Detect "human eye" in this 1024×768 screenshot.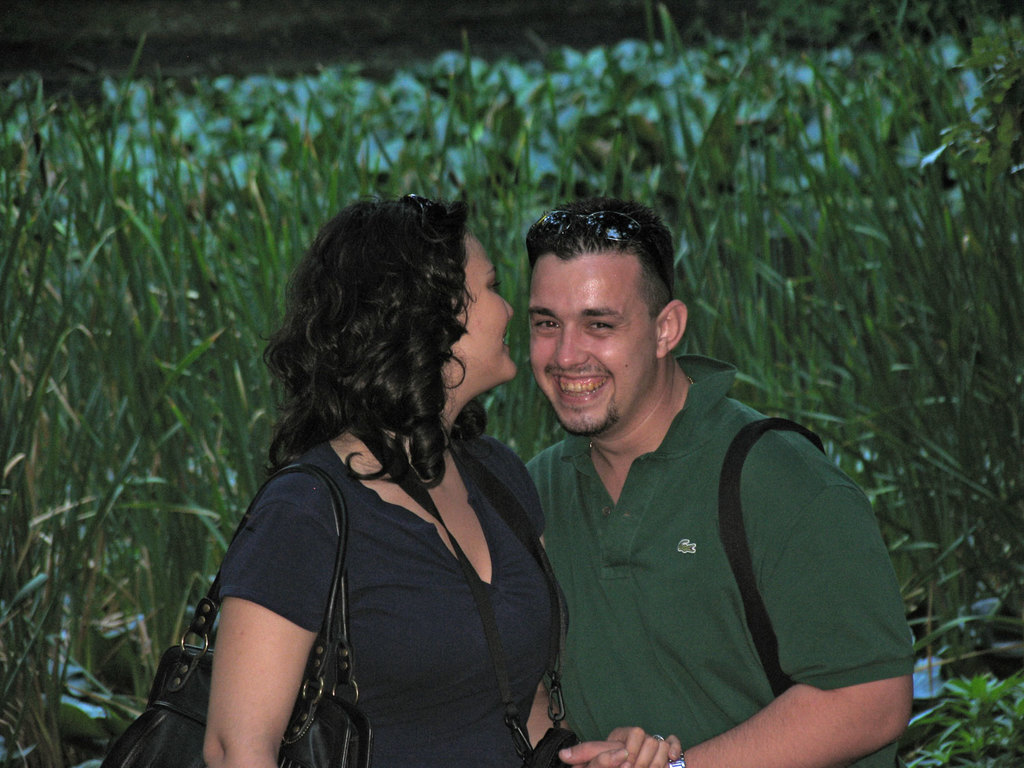
Detection: BBox(487, 275, 507, 296).
